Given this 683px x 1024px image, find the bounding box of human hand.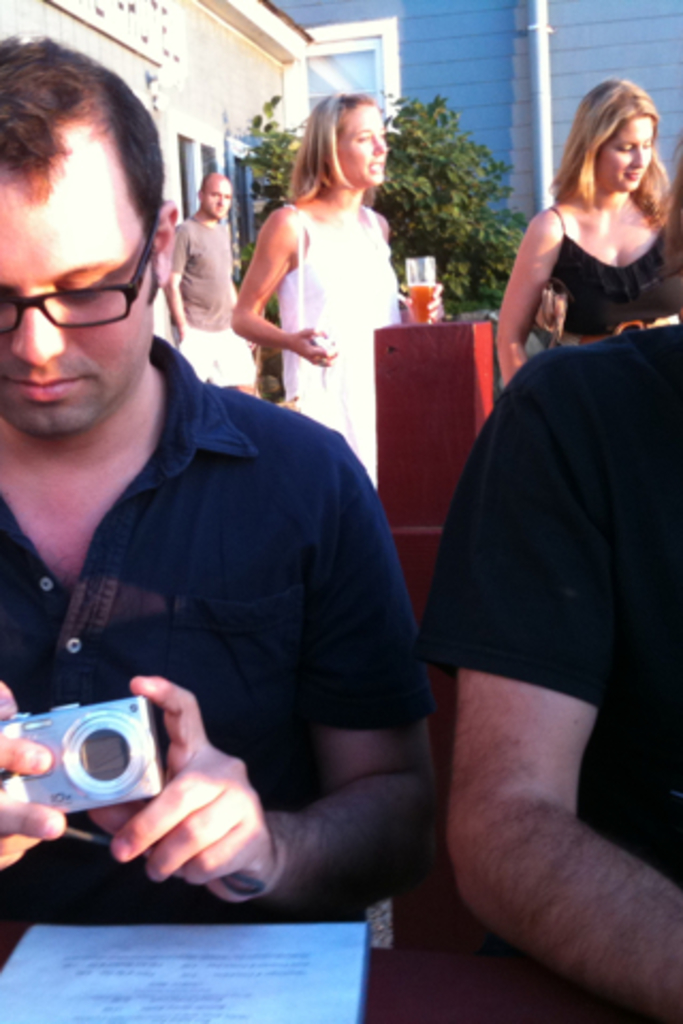
(0,678,68,875).
